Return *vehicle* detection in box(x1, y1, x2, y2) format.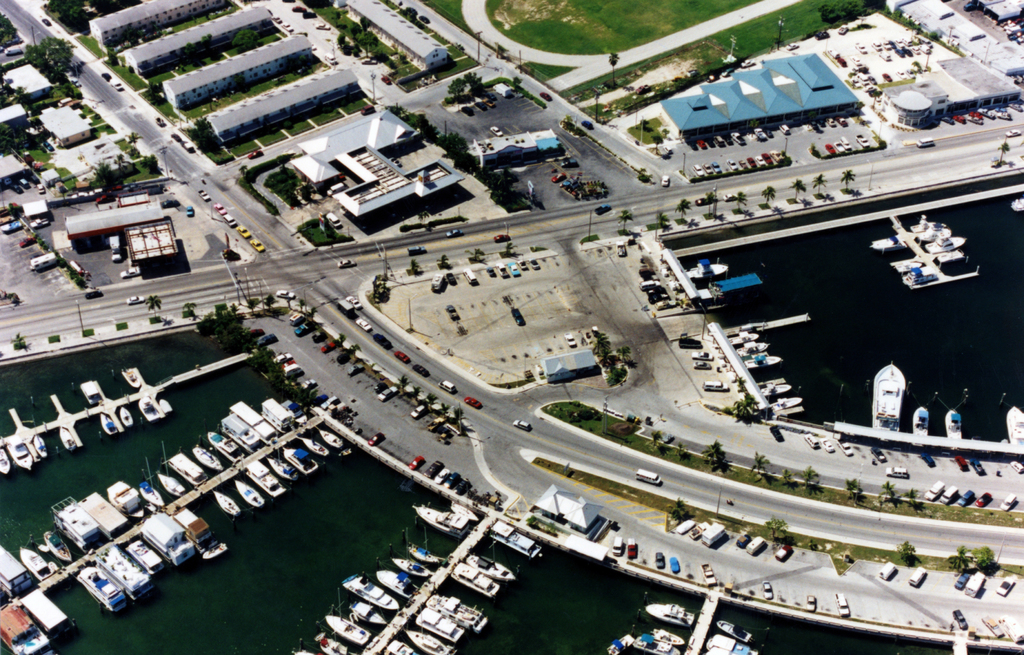
box(120, 406, 134, 427).
